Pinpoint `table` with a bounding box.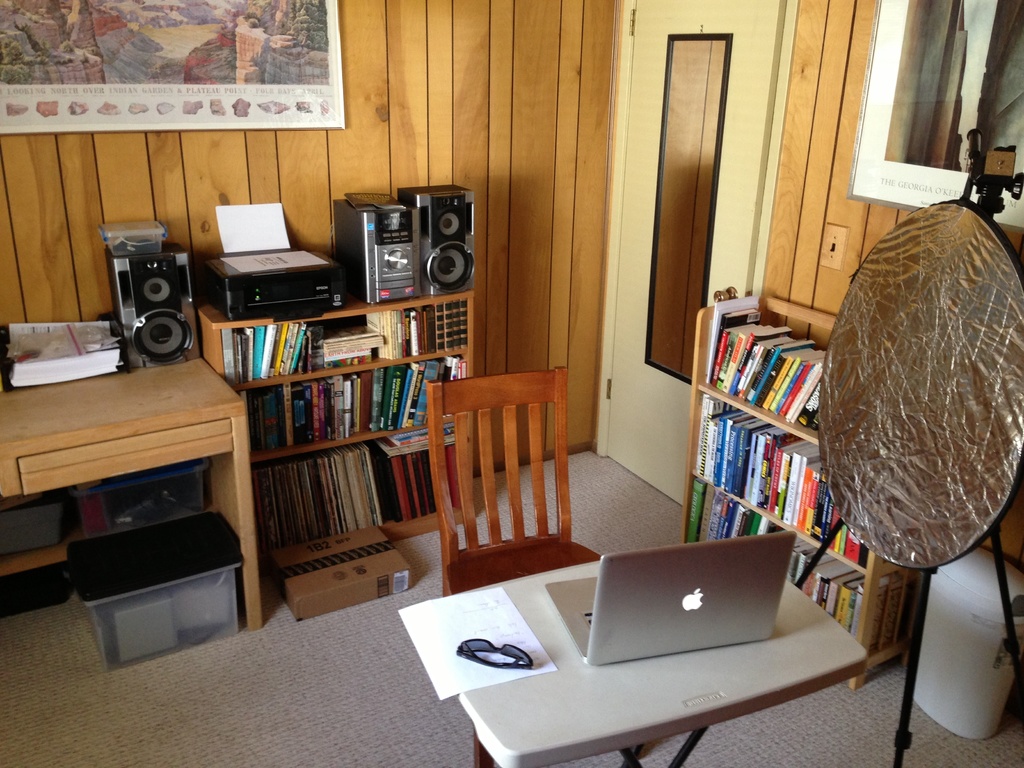
x1=369 y1=538 x2=909 y2=767.
